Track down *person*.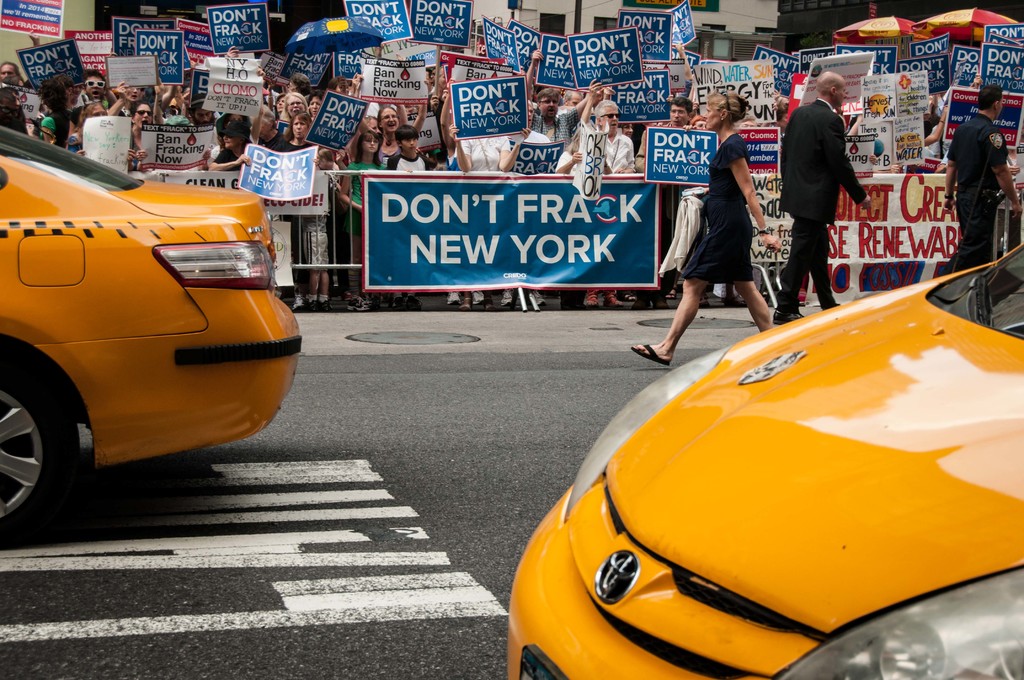
Tracked to <bbox>794, 56, 876, 308</bbox>.
